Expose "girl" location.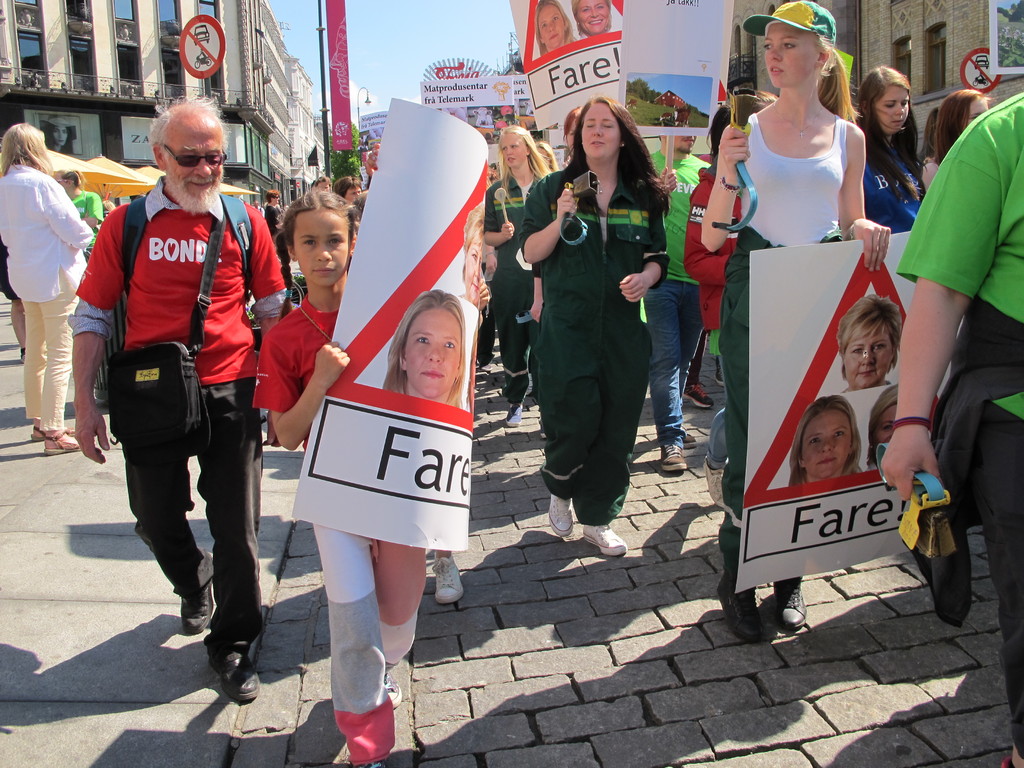
Exposed at {"x1": 574, "y1": 0, "x2": 612, "y2": 33}.
